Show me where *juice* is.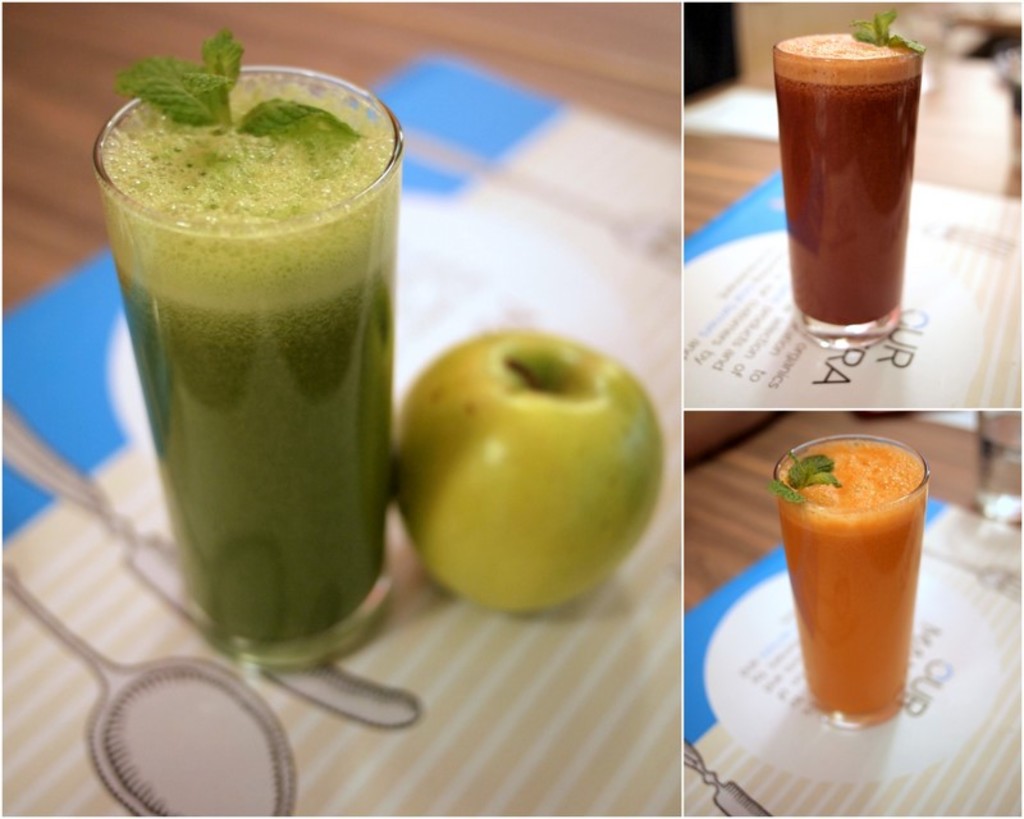
*juice* is at (left=767, top=434, right=933, bottom=723).
